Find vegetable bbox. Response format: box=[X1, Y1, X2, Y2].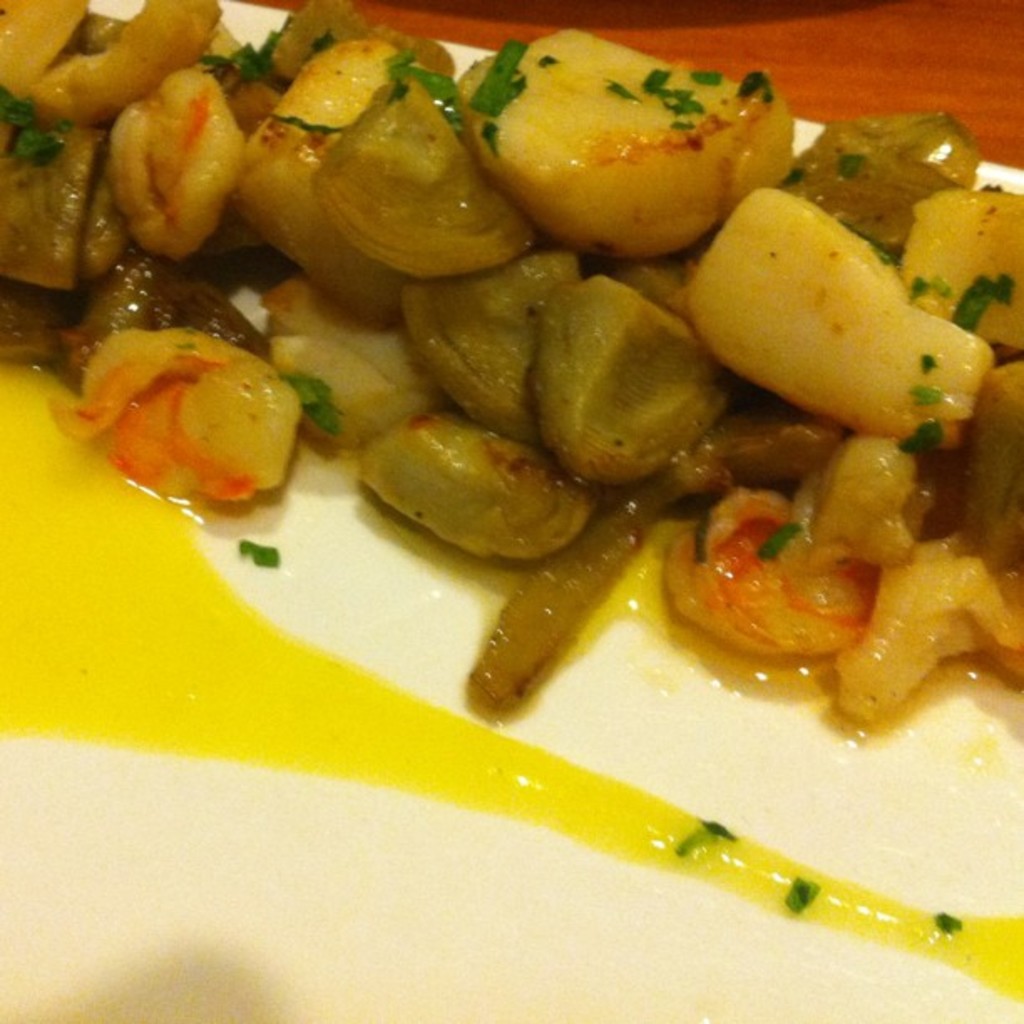
box=[907, 189, 1022, 346].
